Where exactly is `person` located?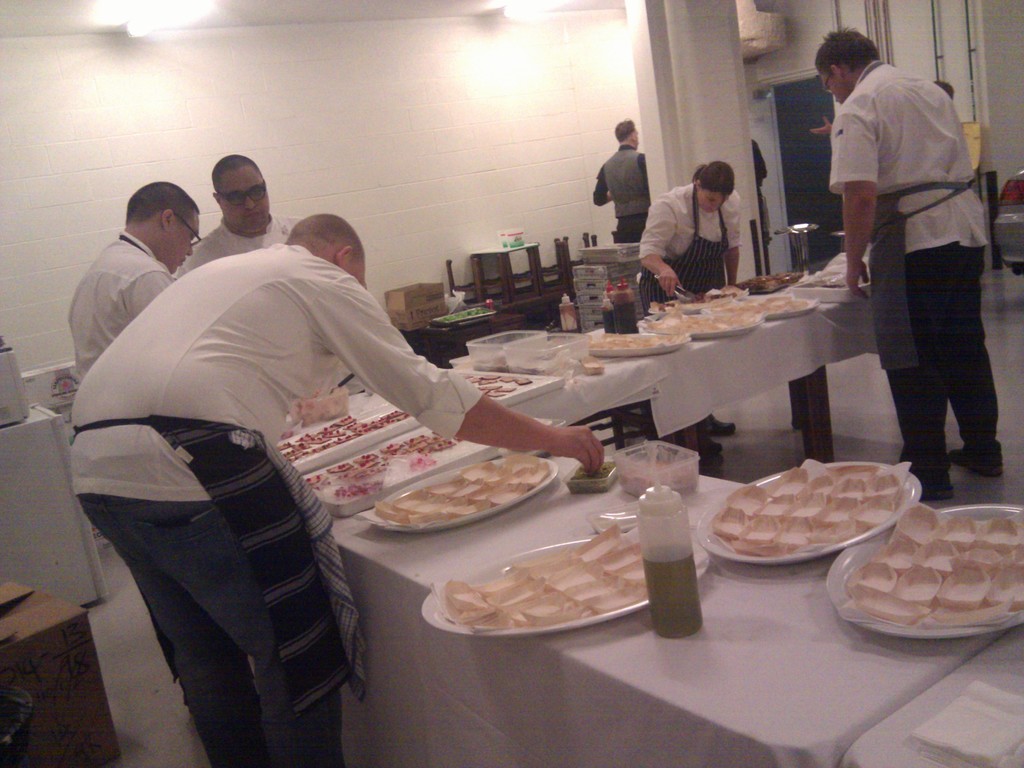
Its bounding box is crop(637, 159, 740, 460).
